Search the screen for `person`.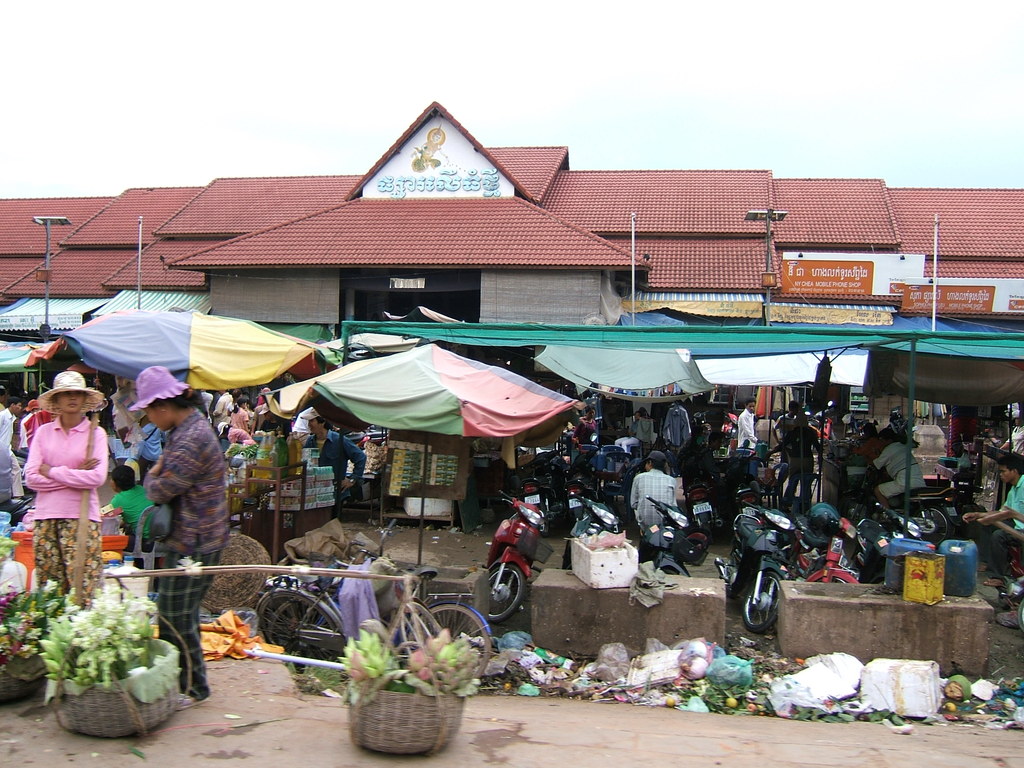
Found at 868/430/928/504.
